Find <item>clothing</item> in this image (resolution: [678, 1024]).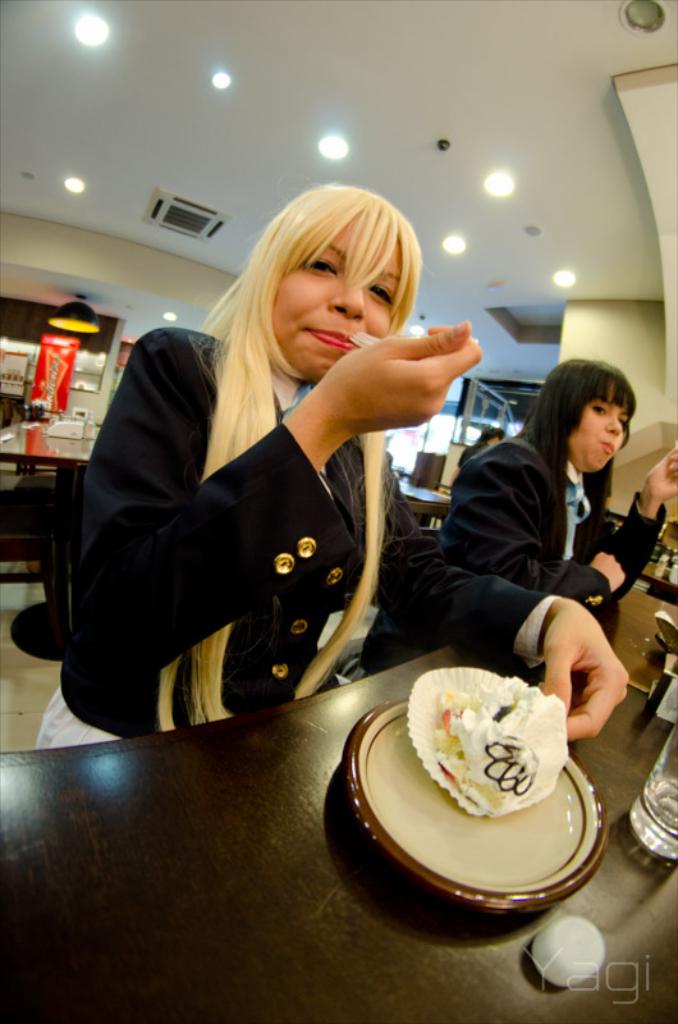
box(47, 323, 475, 750).
